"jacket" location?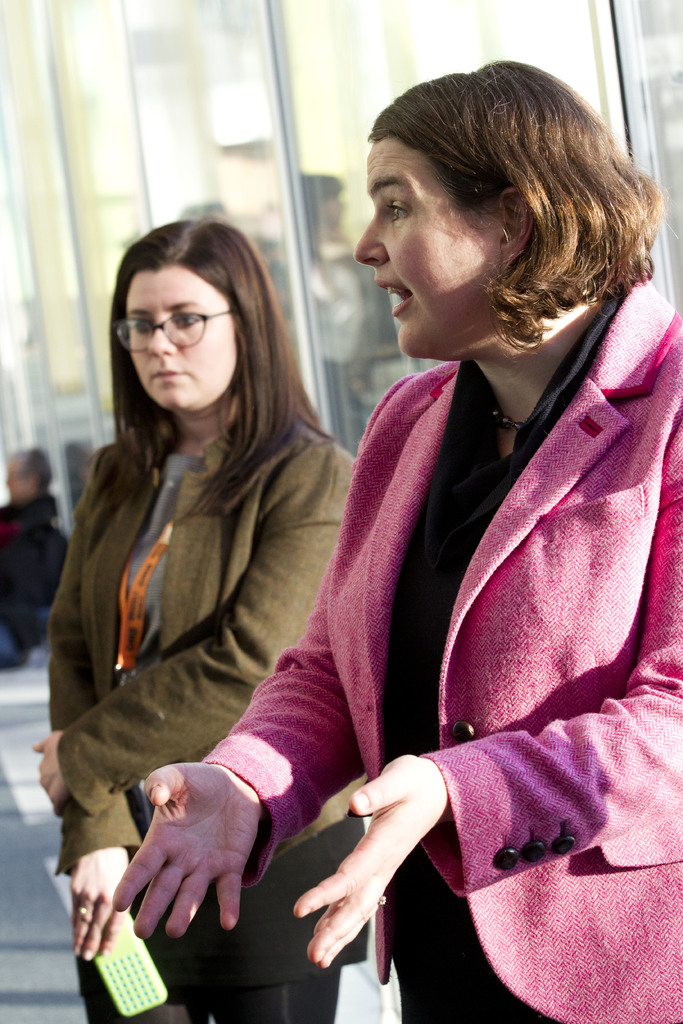
l=144, t=173, r=653, b=1002
